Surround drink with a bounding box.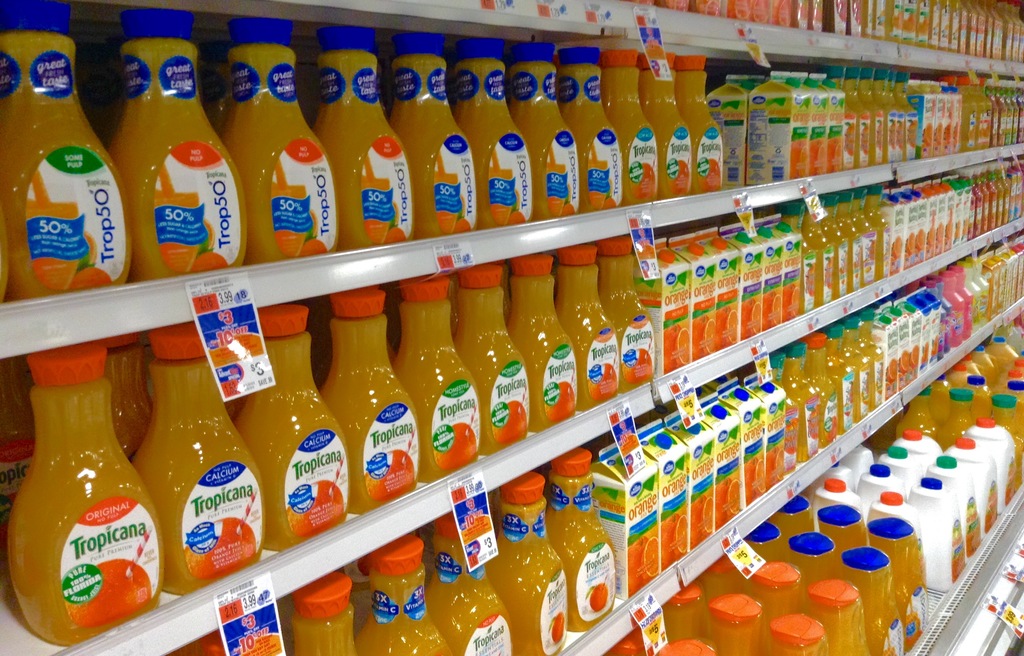
BBox(909, 477, 966, 592).
